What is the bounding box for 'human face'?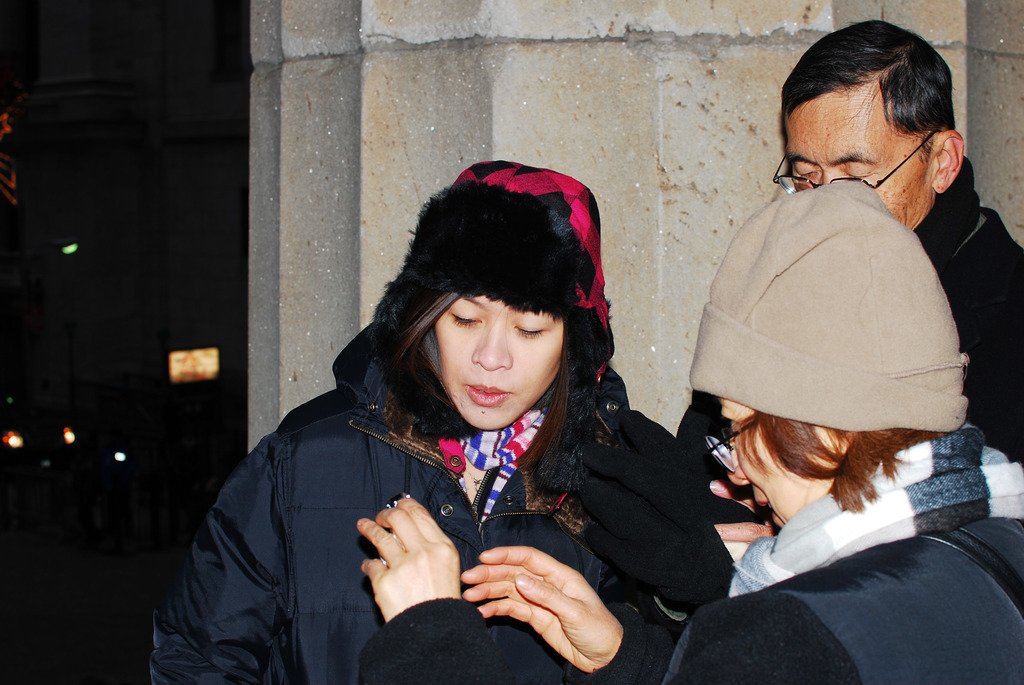
{"left": 434, "top": 290, "right": 566, "bottom": 429}.
